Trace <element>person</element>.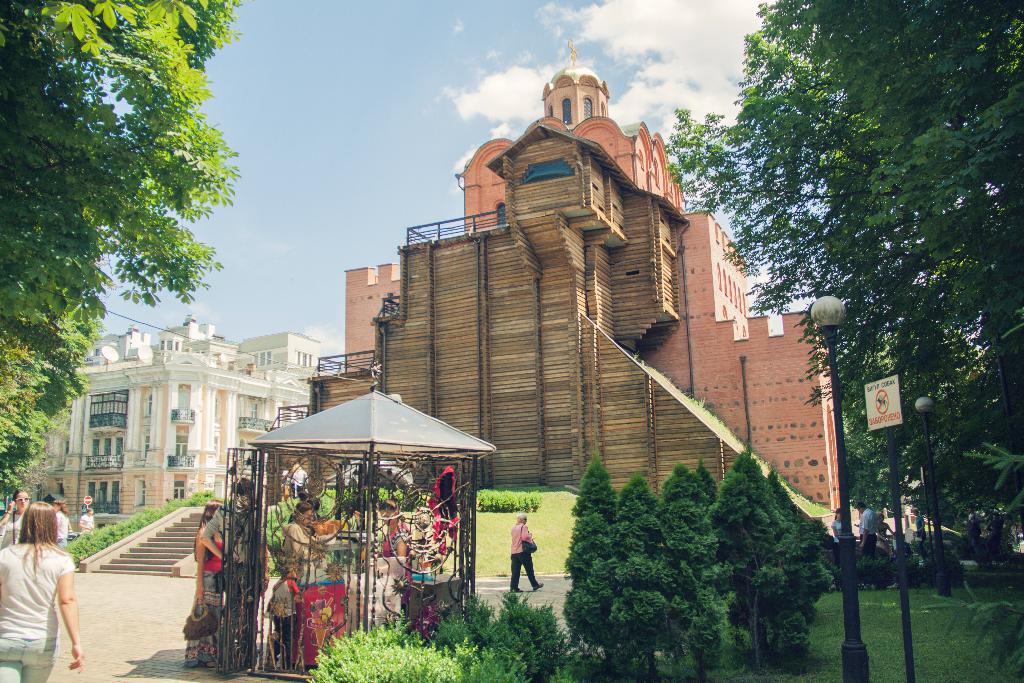
Traced to <region>0, 500, 85, 682</region>.
